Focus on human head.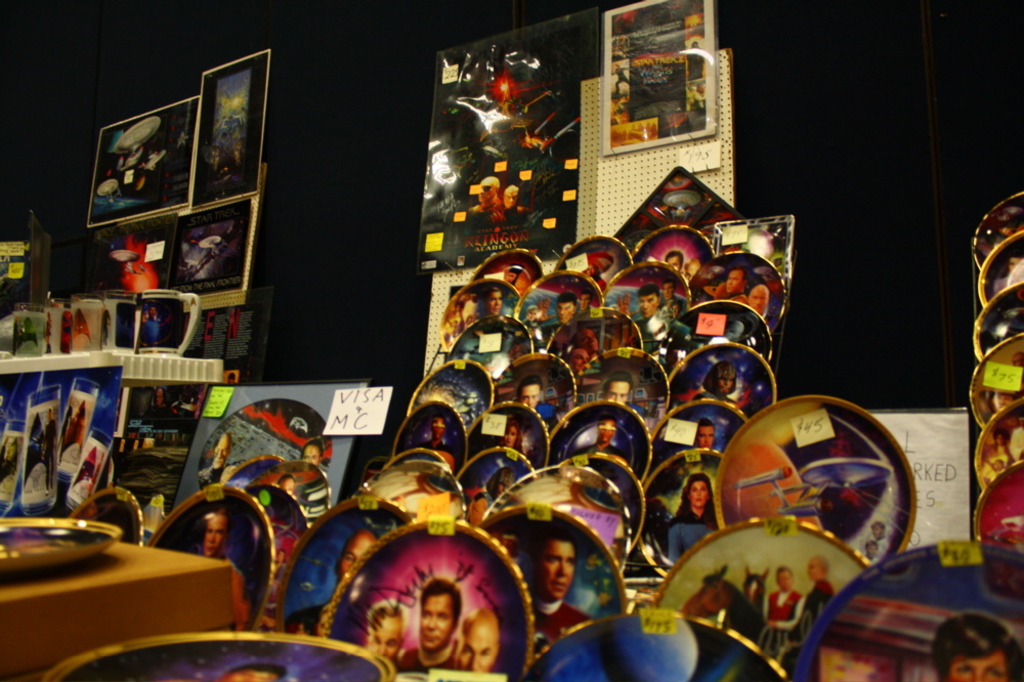
Focused at crop(681, 473, 708, 513).
